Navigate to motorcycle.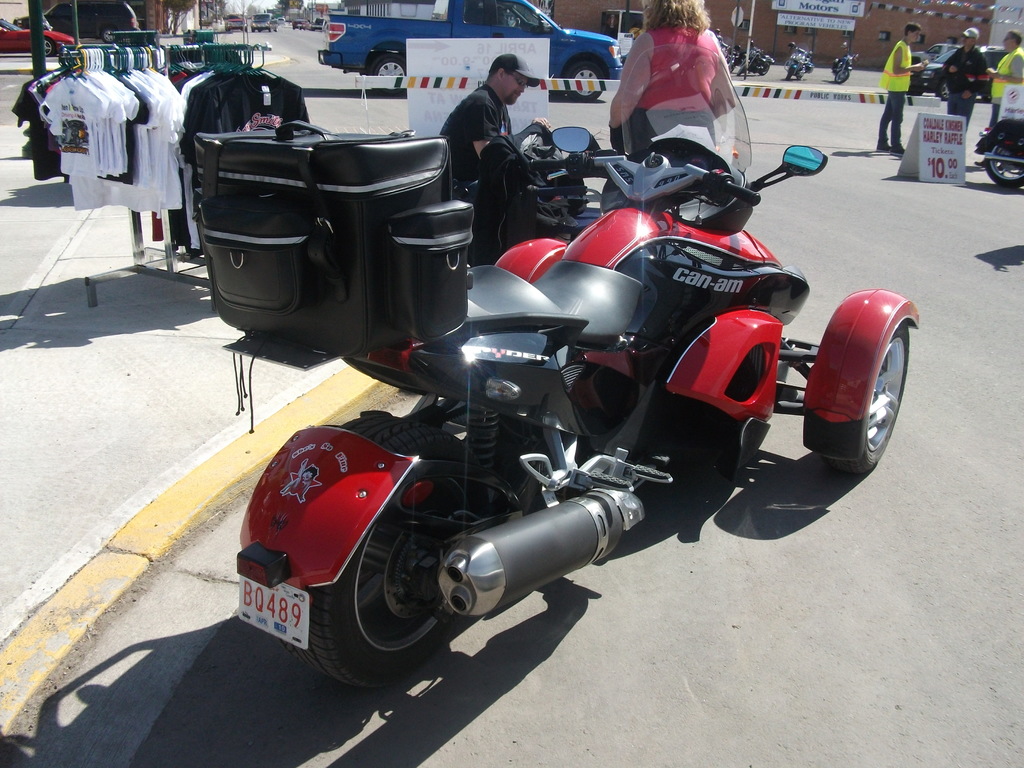
Navigation target: x1=251 y1=90 x2=883 y2=695.
